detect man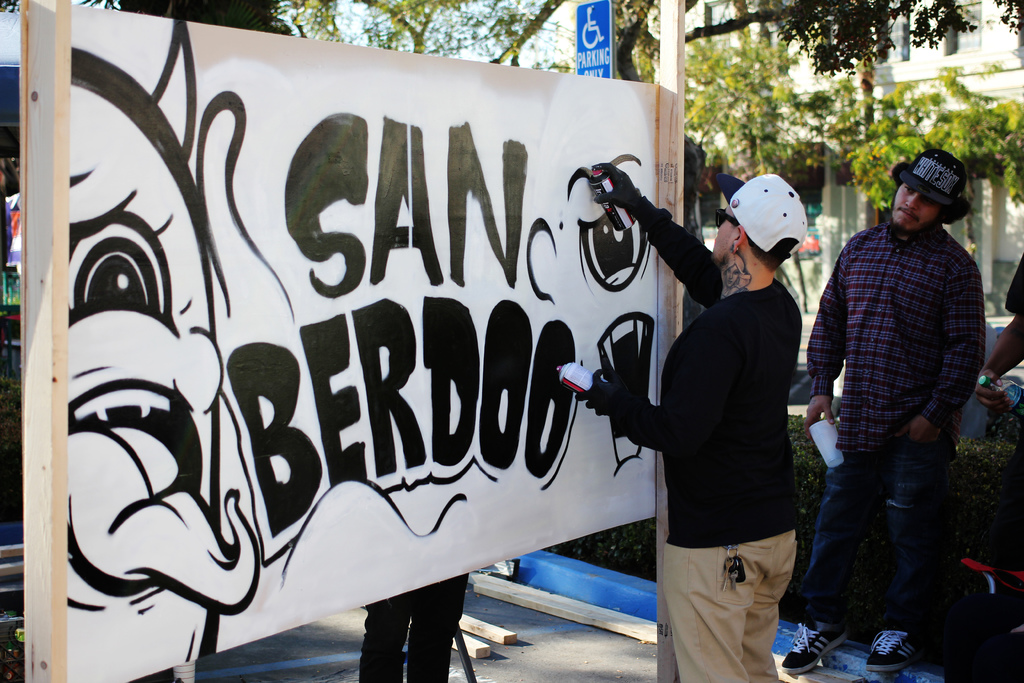
bbox(800, 136, 1004, 657)
